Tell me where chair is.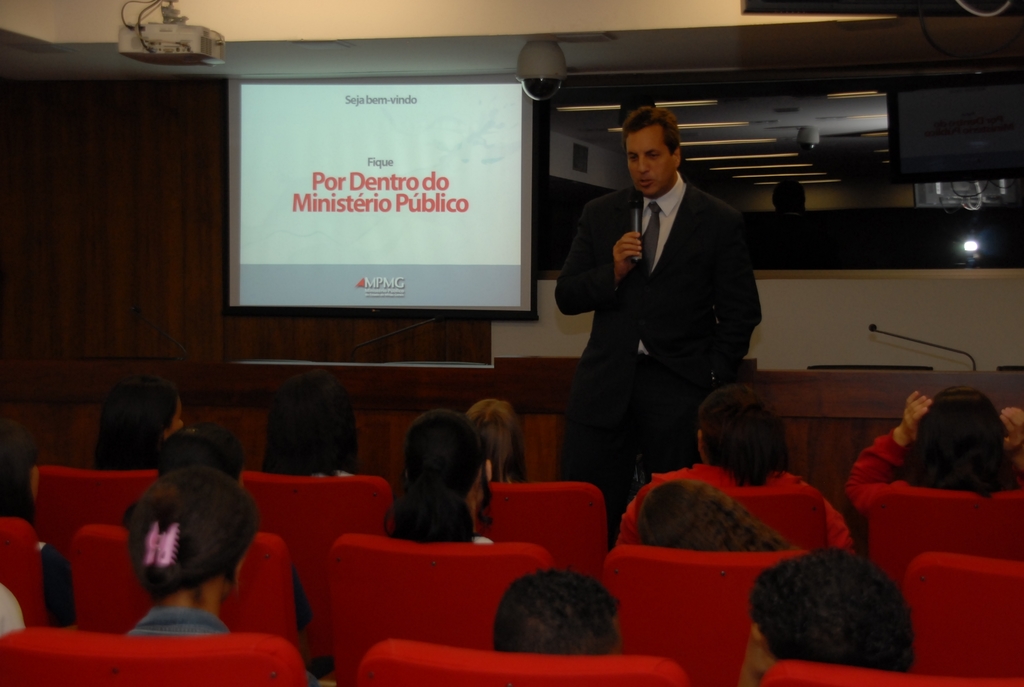
chair is at <region>754, 661, 1023, 686</region>.
